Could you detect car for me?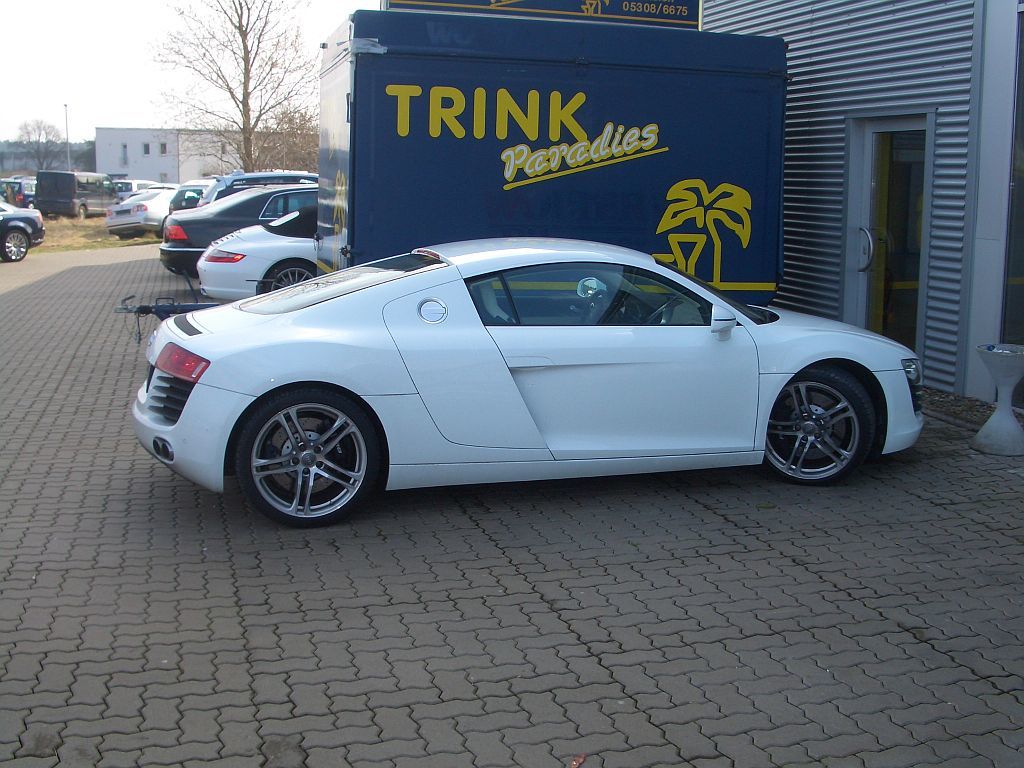
Detection result: rect(0, 164, 35, 208).
